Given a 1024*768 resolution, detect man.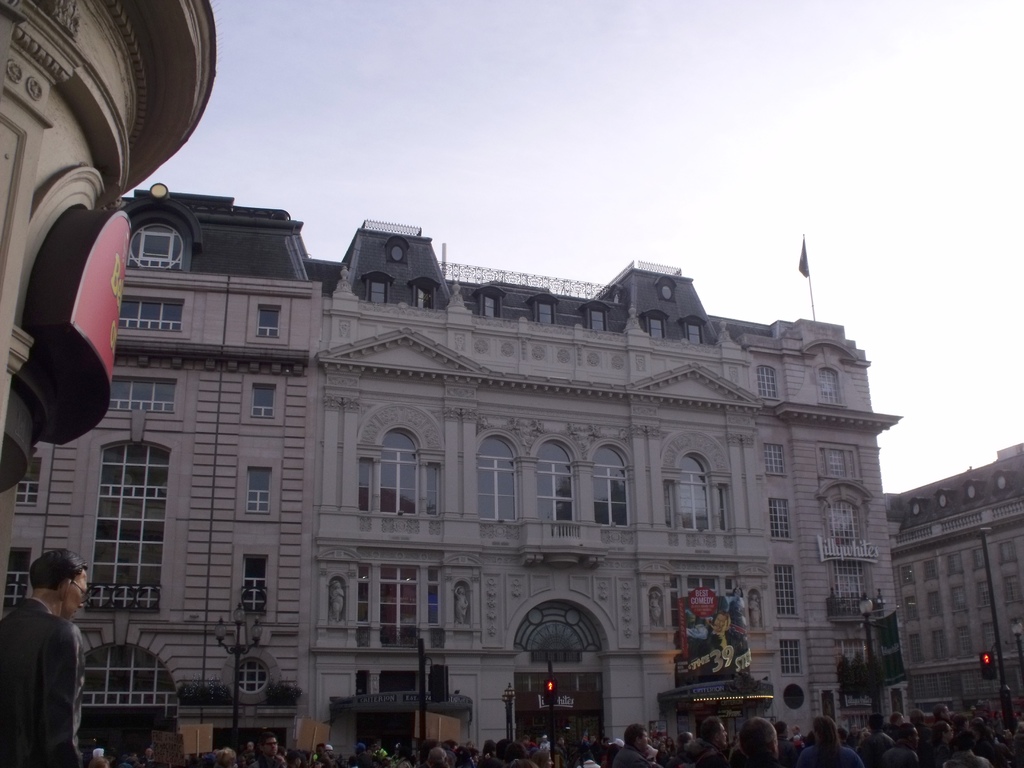
[left=790, top=724, right=806, bottom=741].
